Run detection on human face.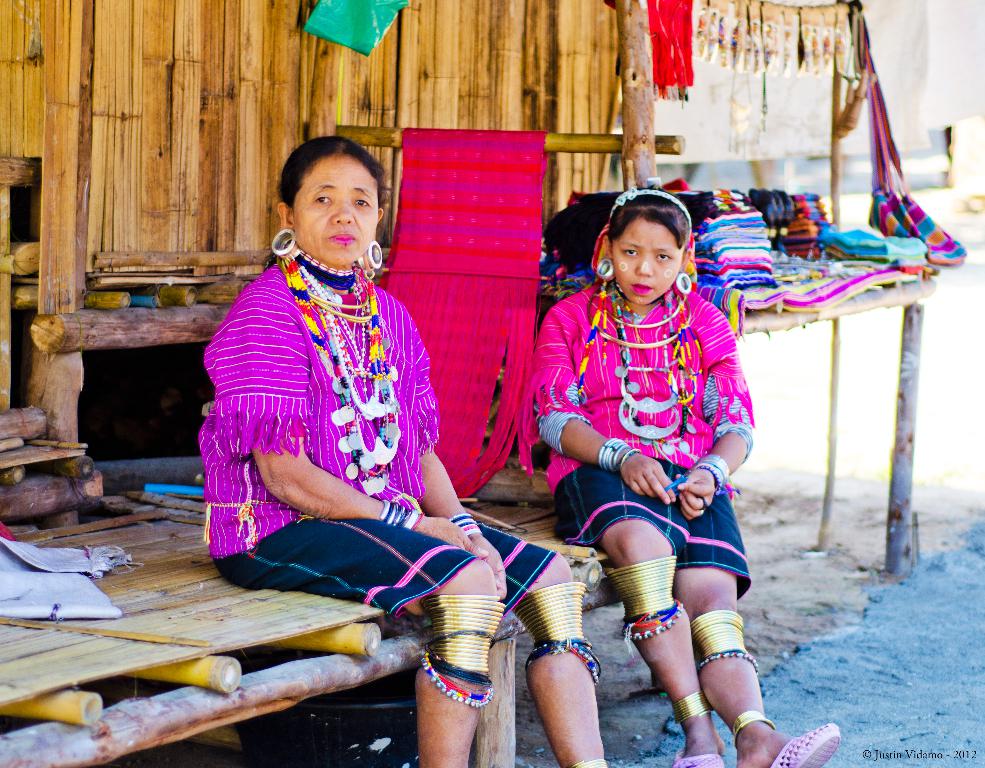
Result: bbox=[297, 158, 379, 262].
